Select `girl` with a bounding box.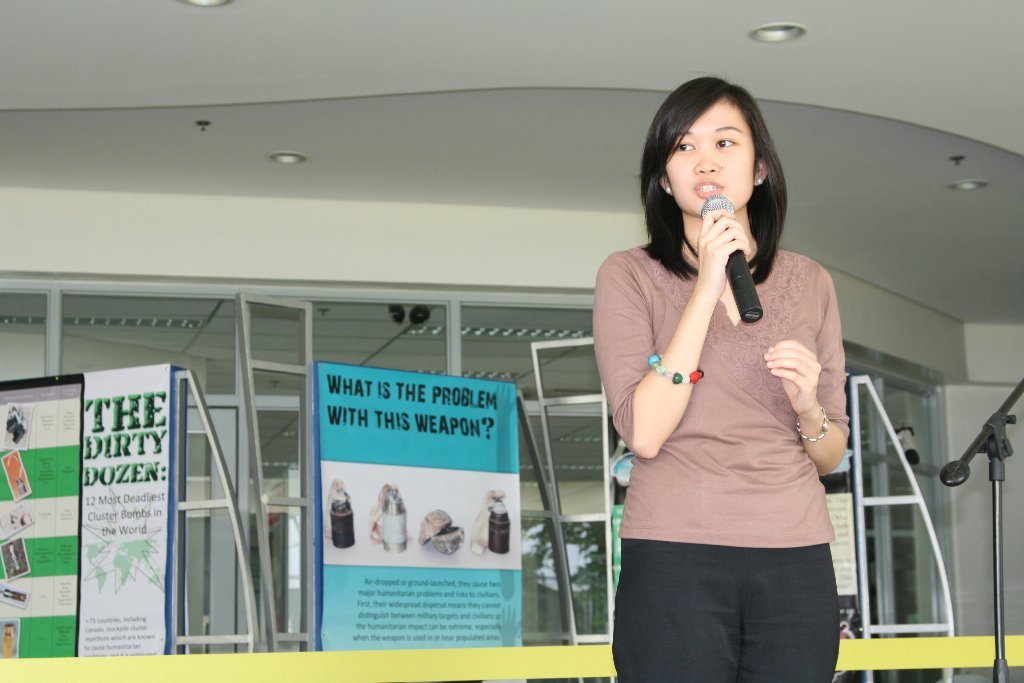
bbox=[591, 73, 842, 679].
